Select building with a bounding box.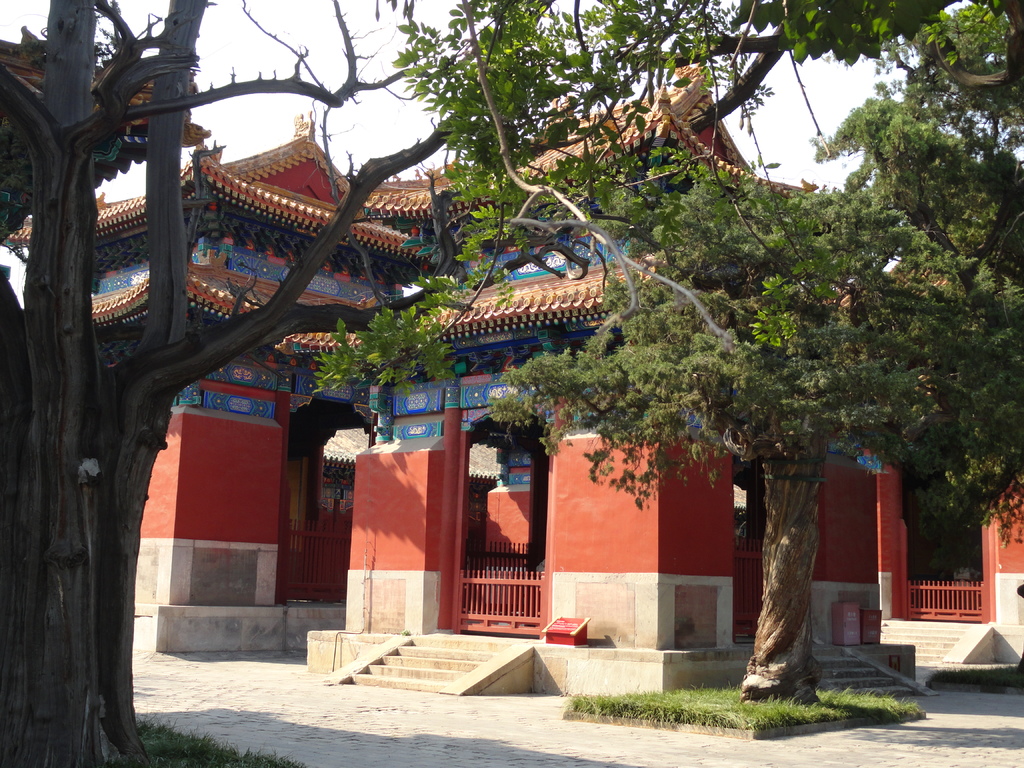
[0, 58, 1023, 699].
